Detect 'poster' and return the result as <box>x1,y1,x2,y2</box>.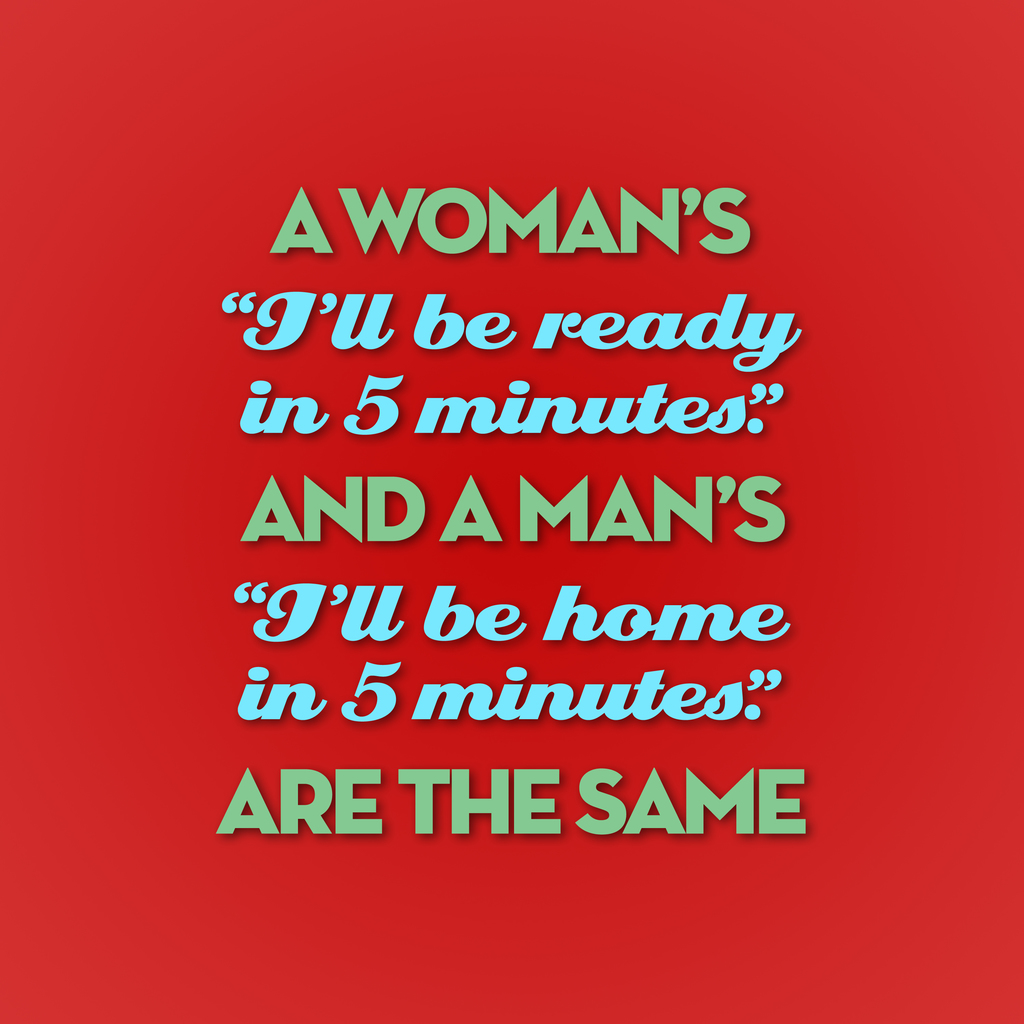
<box>0,1,1023,1023</box>.
